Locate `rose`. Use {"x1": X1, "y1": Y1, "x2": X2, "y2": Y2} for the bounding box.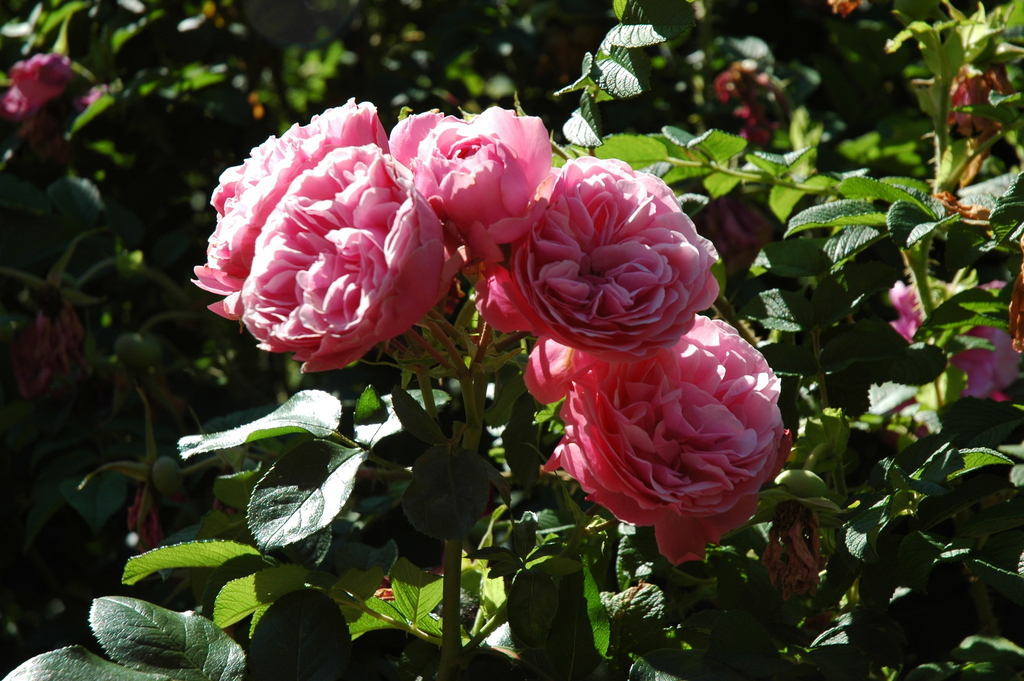
{"x1": 529, "y1": 308, "x2": 790, "y2": 565}.
